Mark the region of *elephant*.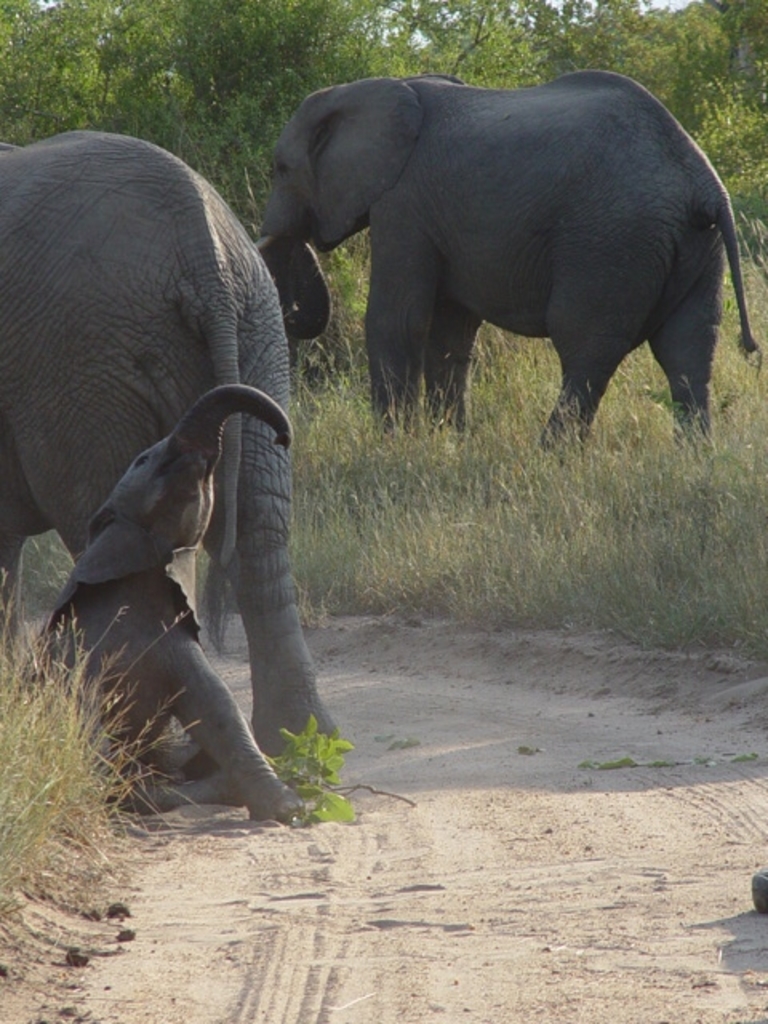
Region: 232 69 763 454.
